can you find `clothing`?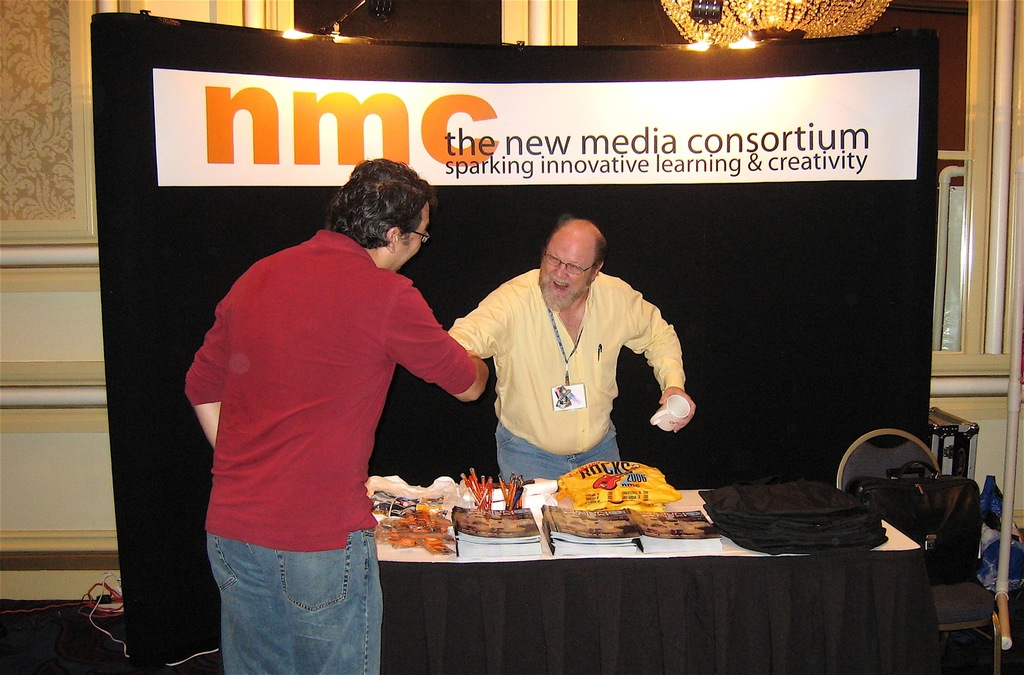
Yes, bounding box: bbox=(173, 225, 474, 536).
